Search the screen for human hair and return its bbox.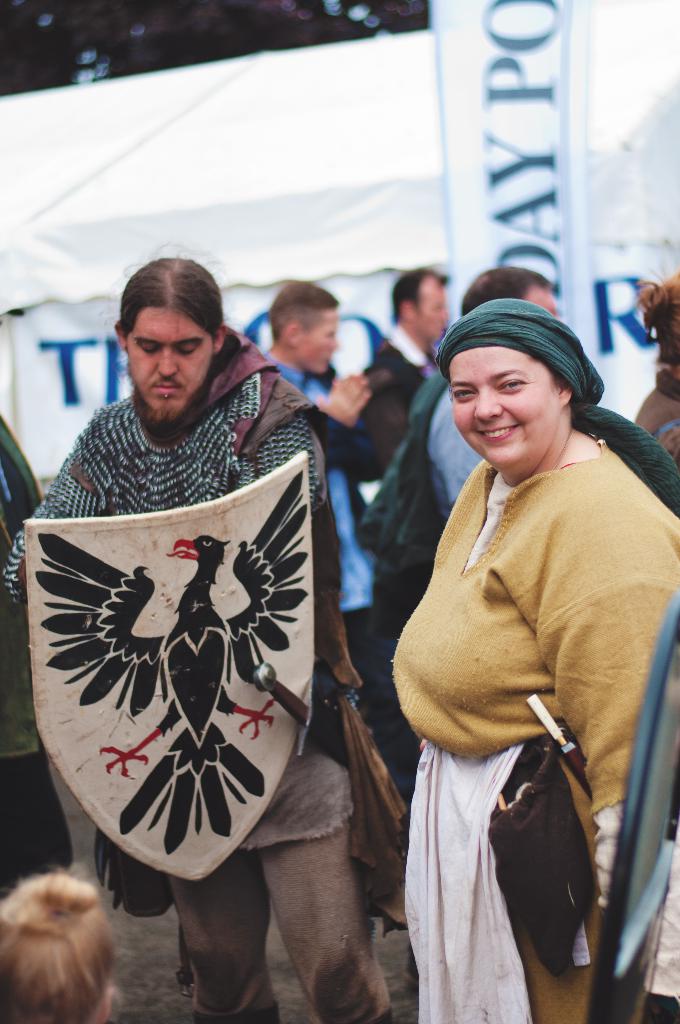
Found: {"x1": 630, "y1": 261, "x2": 679, "y2": 366}.
